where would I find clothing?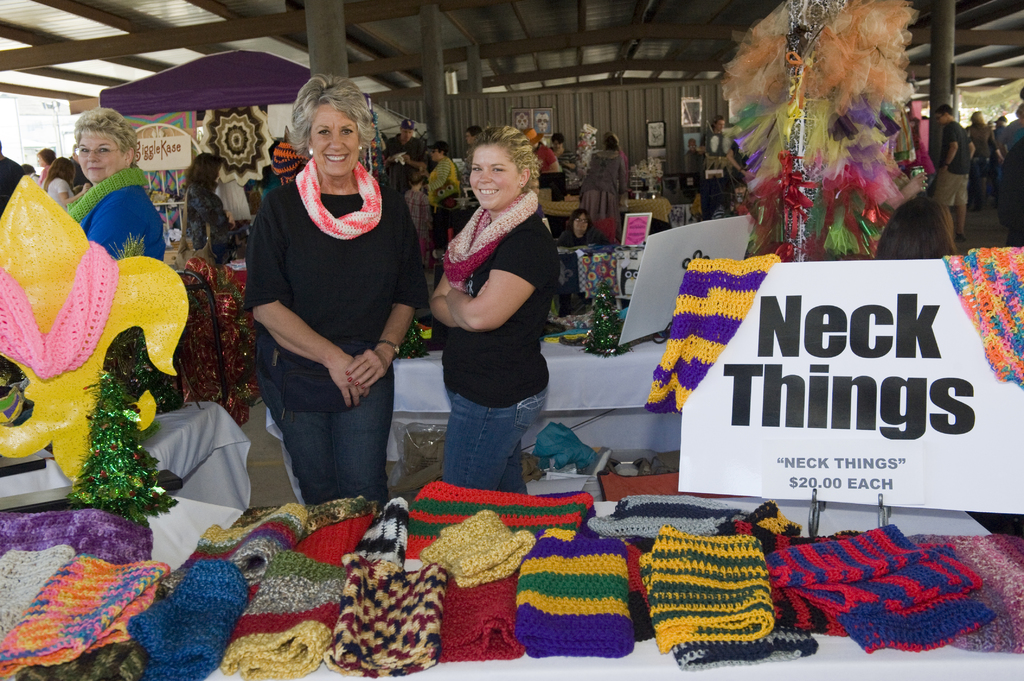
At [left=181, top=185, right=230, bottom=266].
